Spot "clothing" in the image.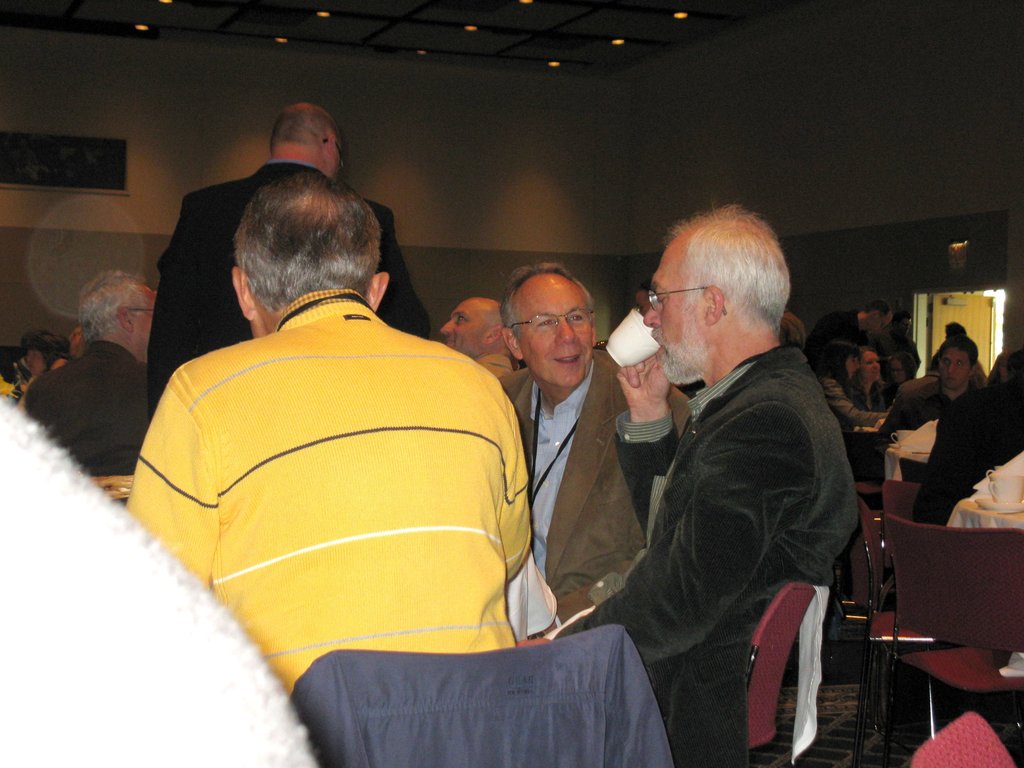
"clothing" found at (left=868, top=375, right=898, bottom=408).
